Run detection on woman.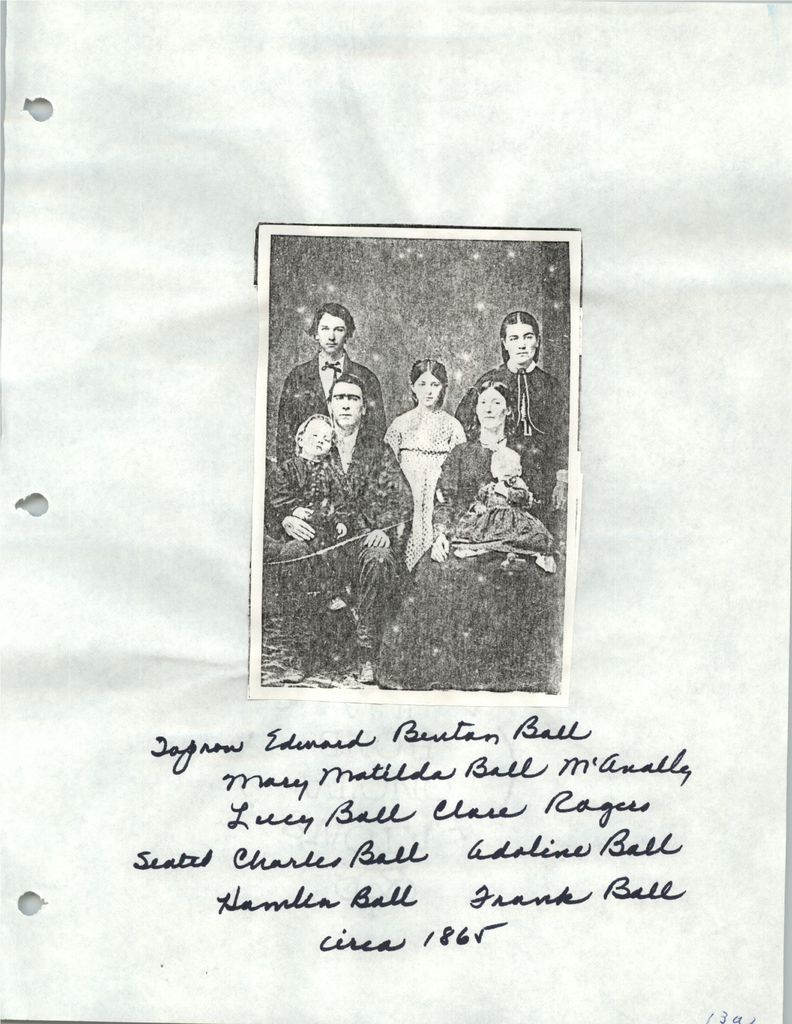
Result: 376/367/567/680.
